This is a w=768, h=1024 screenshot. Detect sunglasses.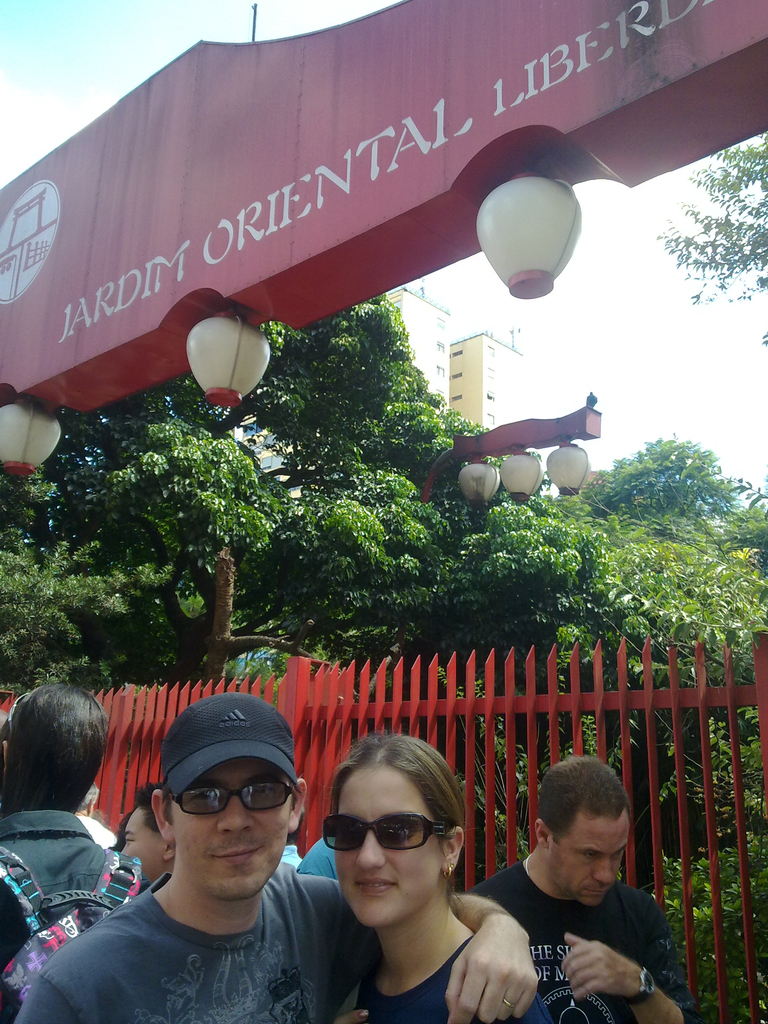
l=326, t=815, r=454, b=851.
